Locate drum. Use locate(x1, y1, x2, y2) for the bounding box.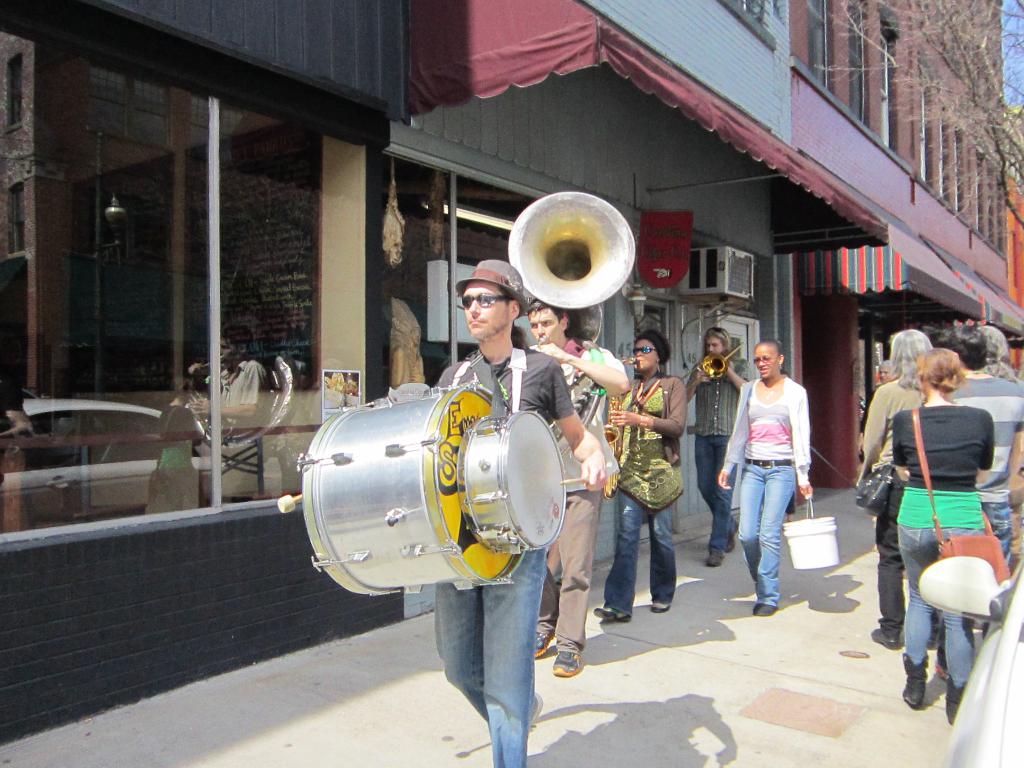
locate(454, 410, 567, 553).
